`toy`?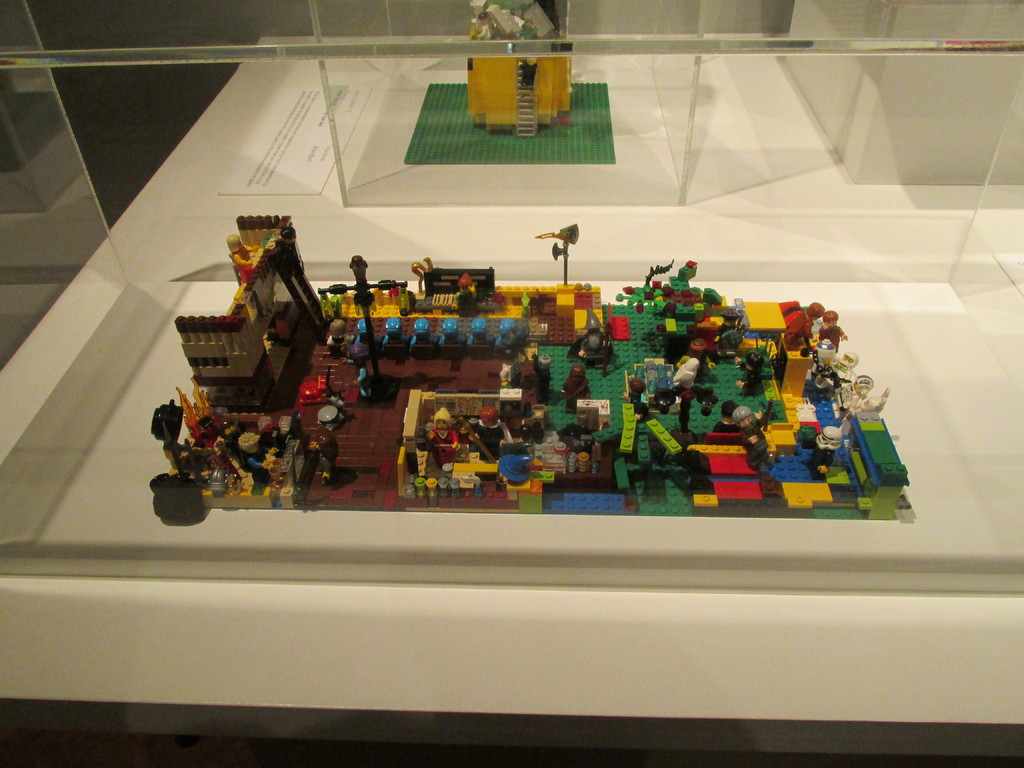
x1=170 y1=214 x2=345 y2=410
